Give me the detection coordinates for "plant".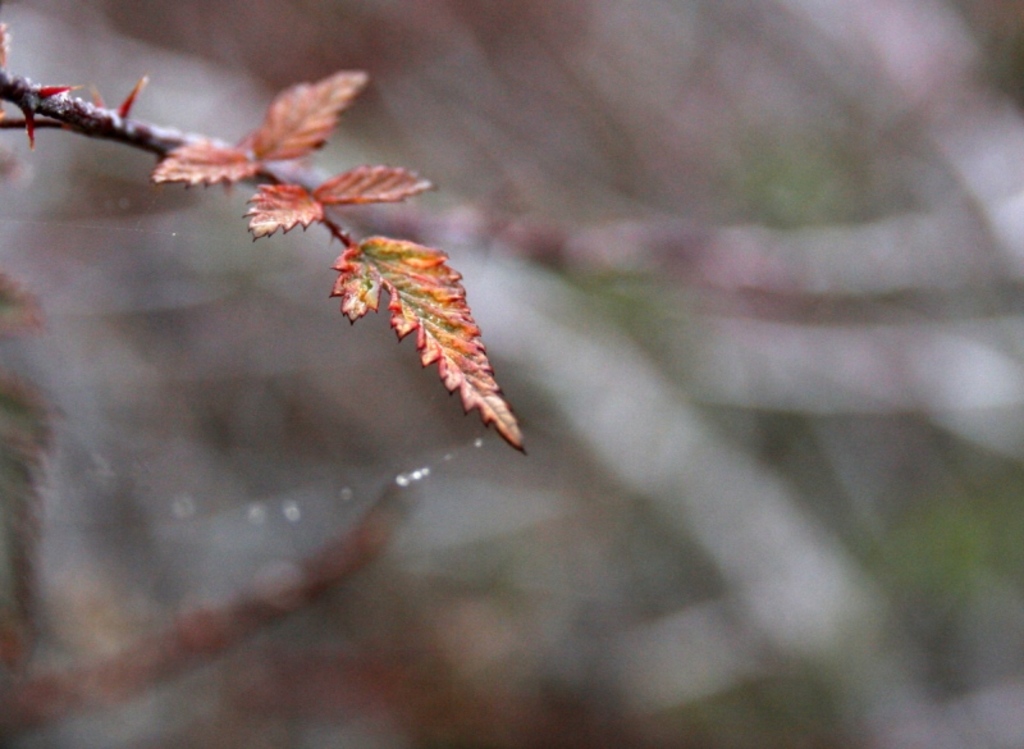
[0, 22, 531, 458].
